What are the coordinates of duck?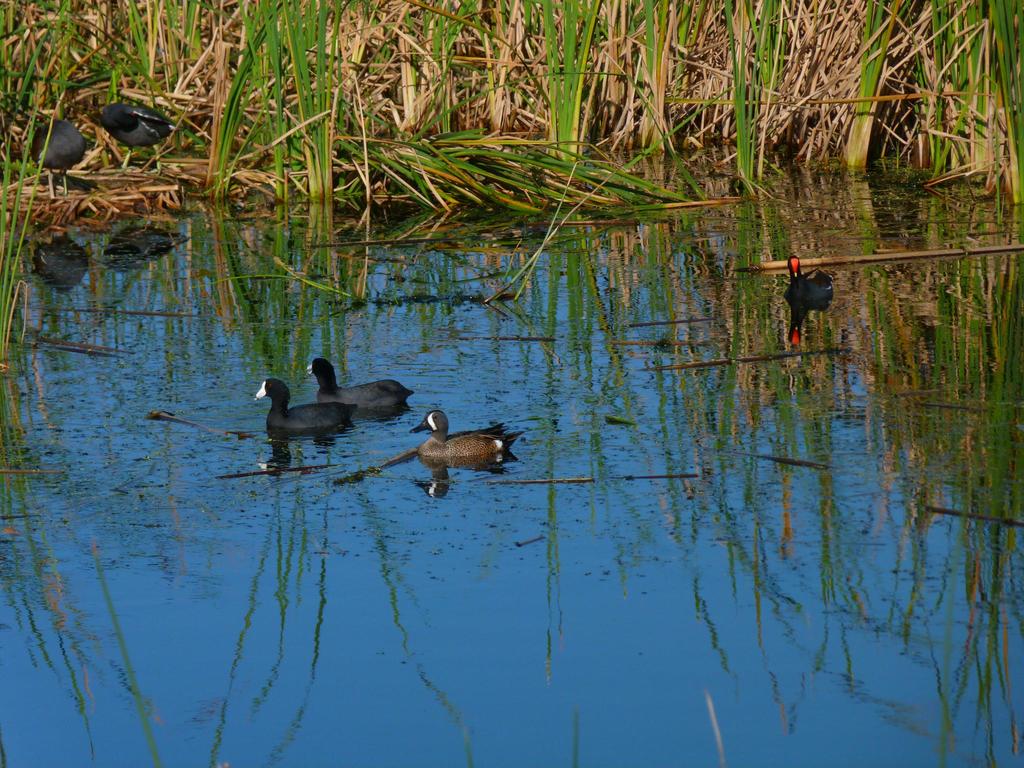
box(773, 257, 831, 309).
